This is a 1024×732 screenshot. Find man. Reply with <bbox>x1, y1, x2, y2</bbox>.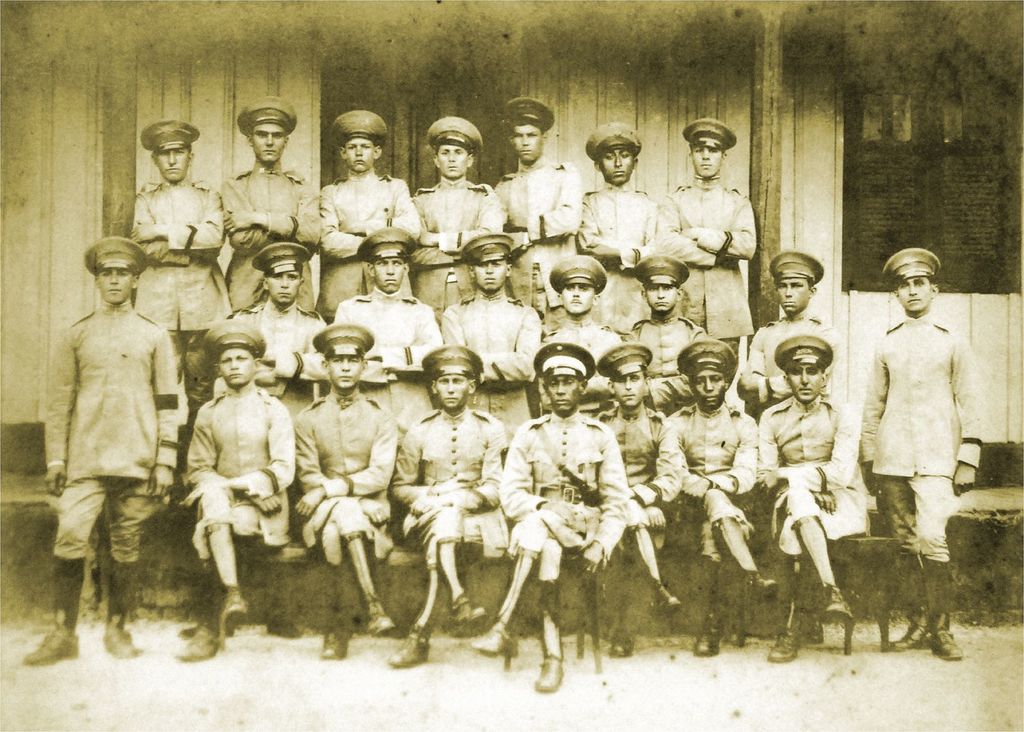
<bbox>289, 320, 404, 658</bbox>.
